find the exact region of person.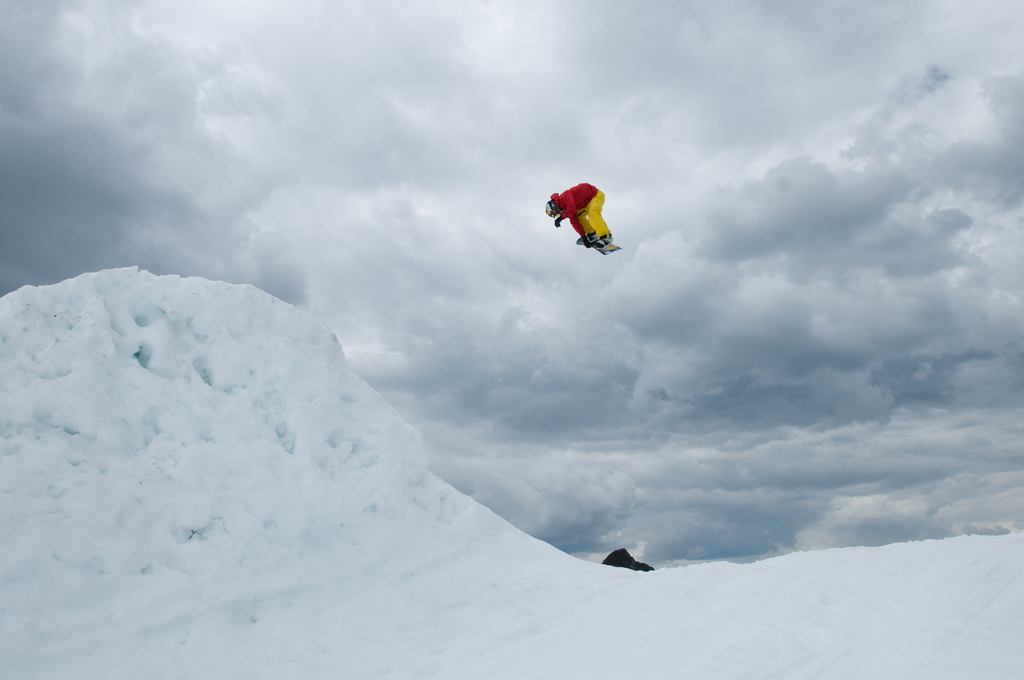
Exact region: left=545, top=179, right=618, bottom=247.
